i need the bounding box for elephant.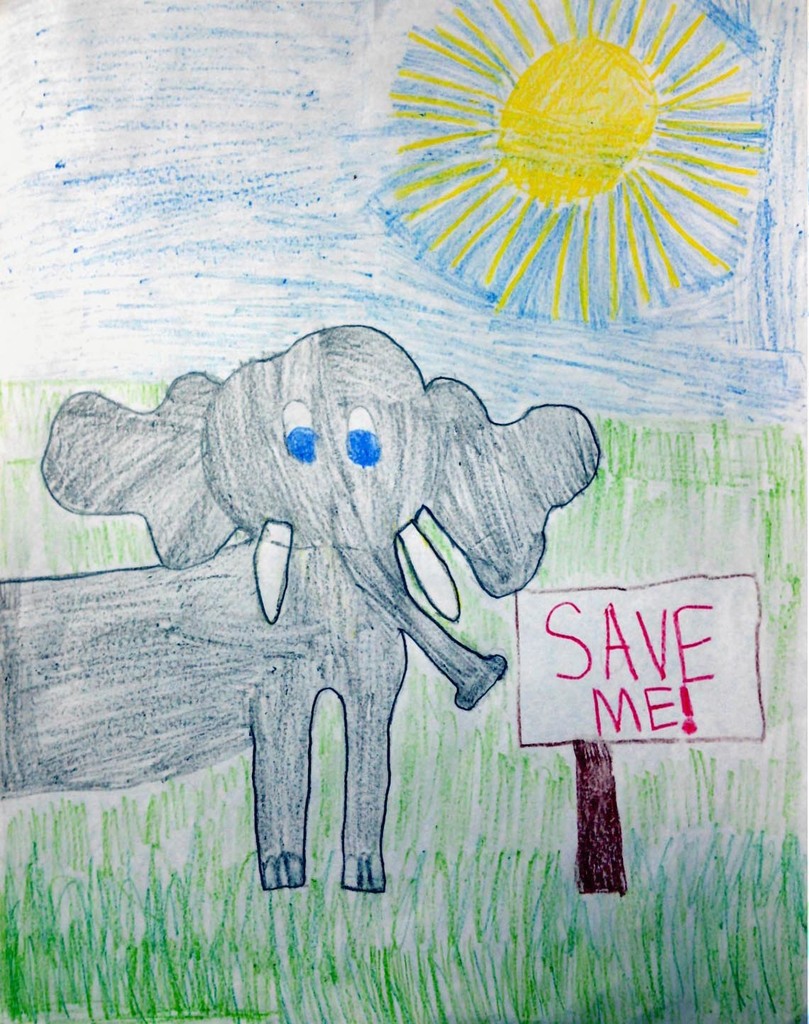
Here it is: bbox=(51, 316, 599, 923).
